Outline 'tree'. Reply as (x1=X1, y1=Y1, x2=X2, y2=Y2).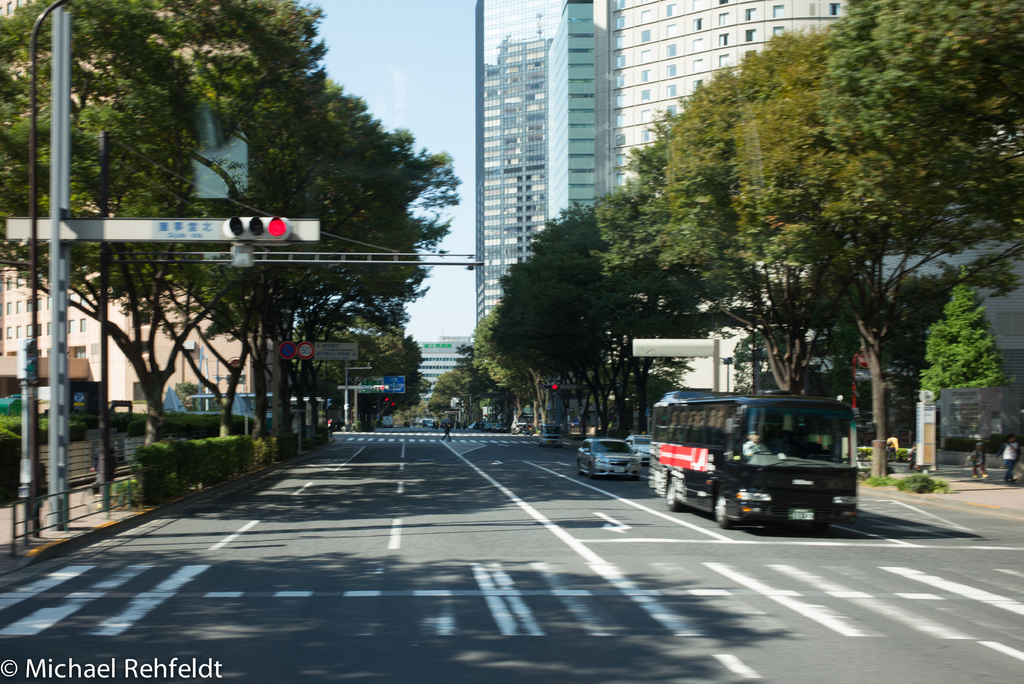
(x1=723, y1=309, x2=829, y2=402).
